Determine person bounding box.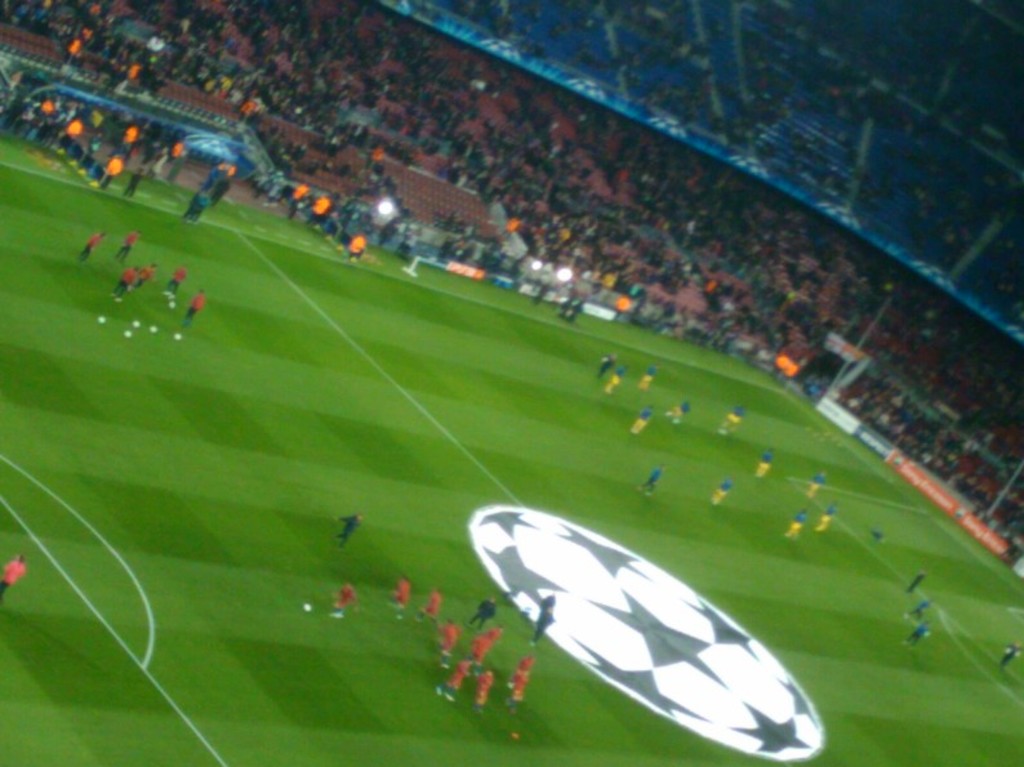
Determined: box=[999, 643, 1023, 664].
